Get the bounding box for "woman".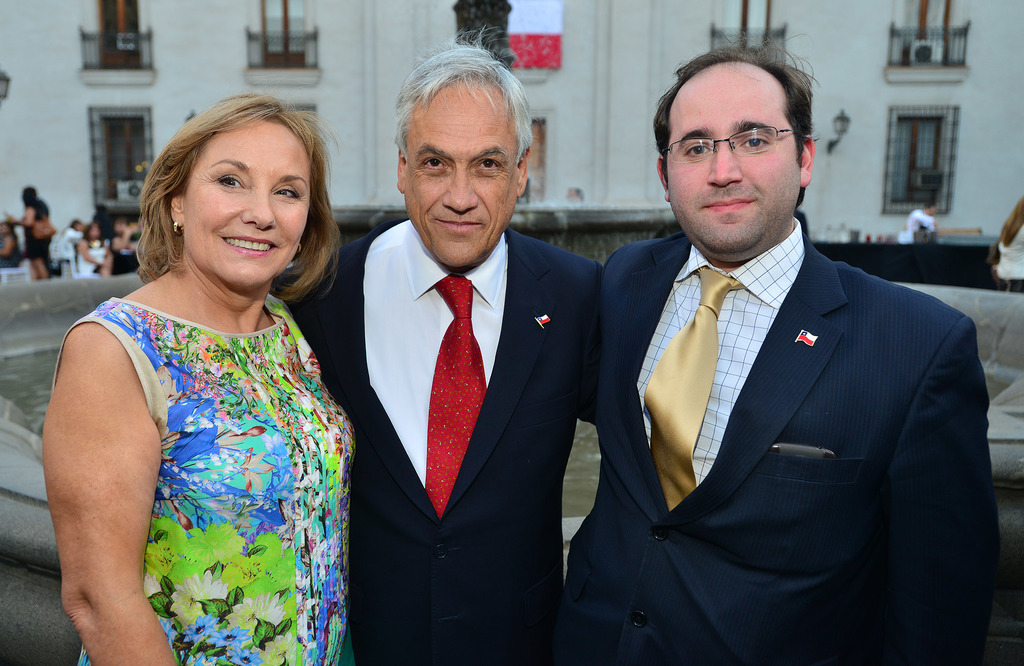
(43,93,358,665).
